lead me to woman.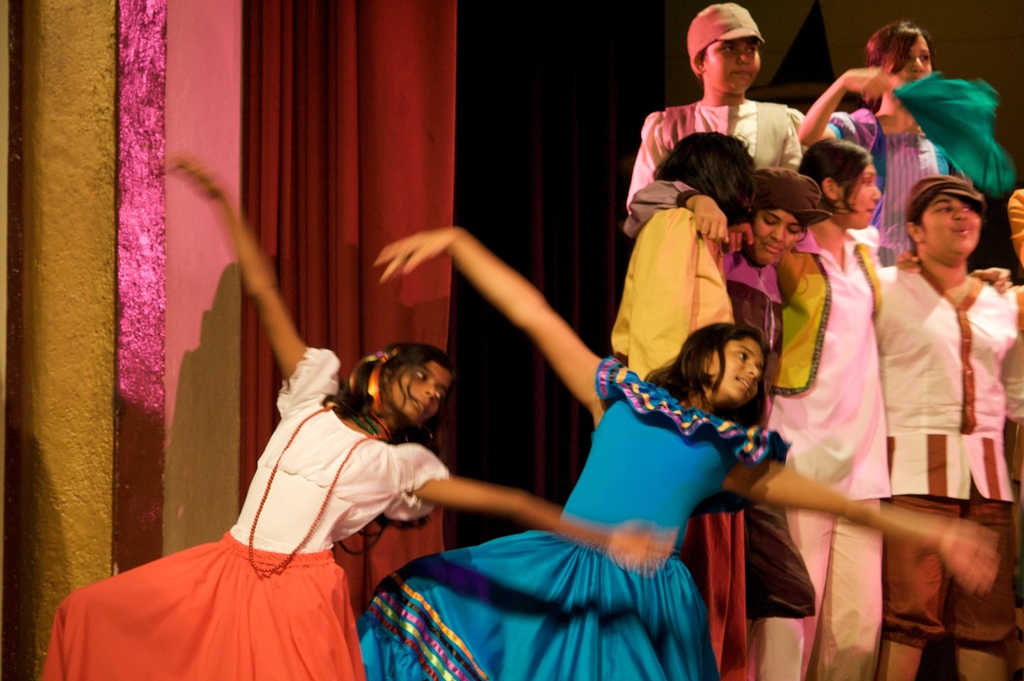
Lead to l=31, t=154, r=678, b=680.
